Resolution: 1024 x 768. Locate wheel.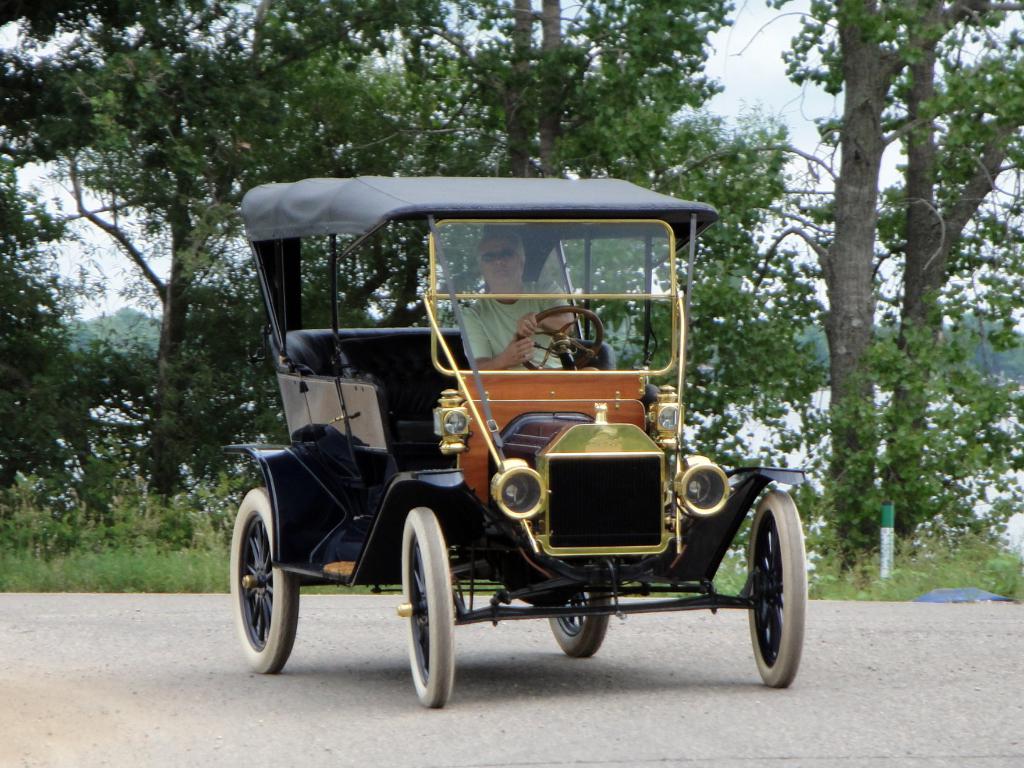
{"left": 398, "top": 508, "right": 455, "bottom": 709}.
